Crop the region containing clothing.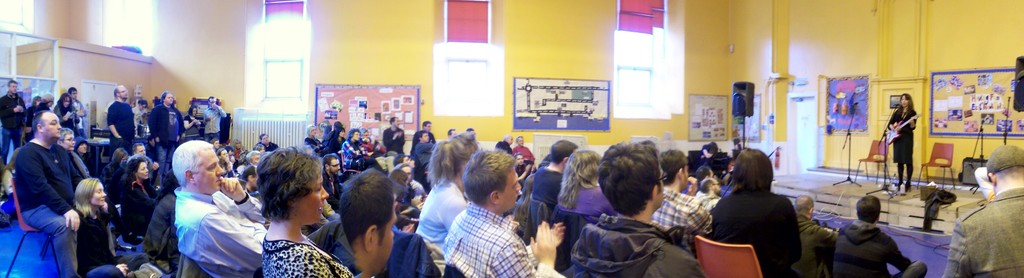
Crop region: (left=440, top=200, right=563, bottom=277).
